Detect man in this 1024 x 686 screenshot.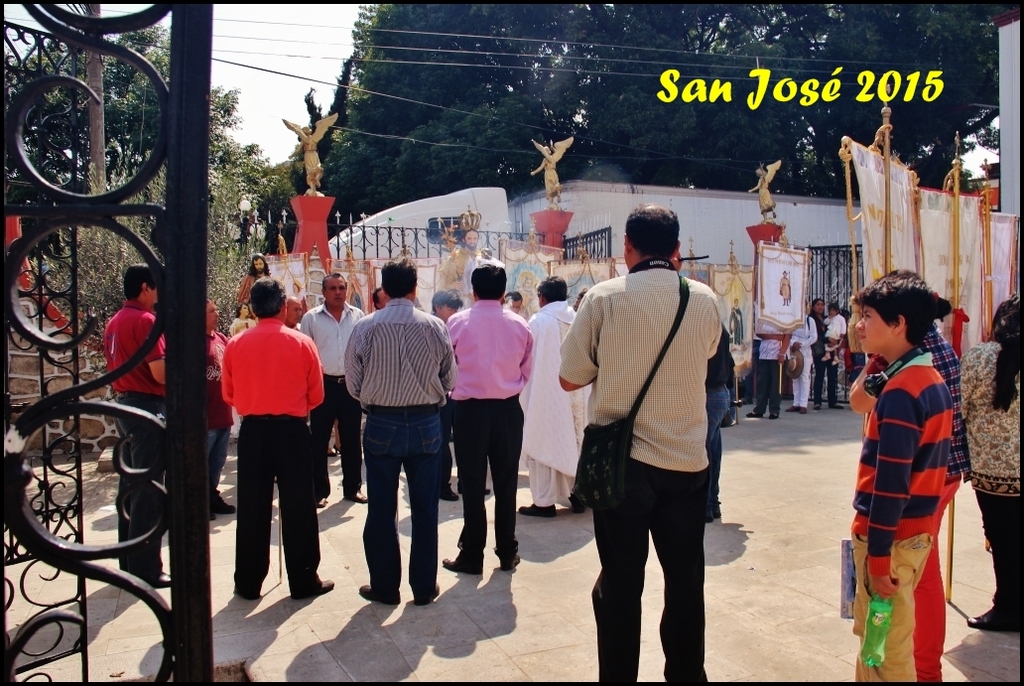
Detection: 344,282,362,311.
